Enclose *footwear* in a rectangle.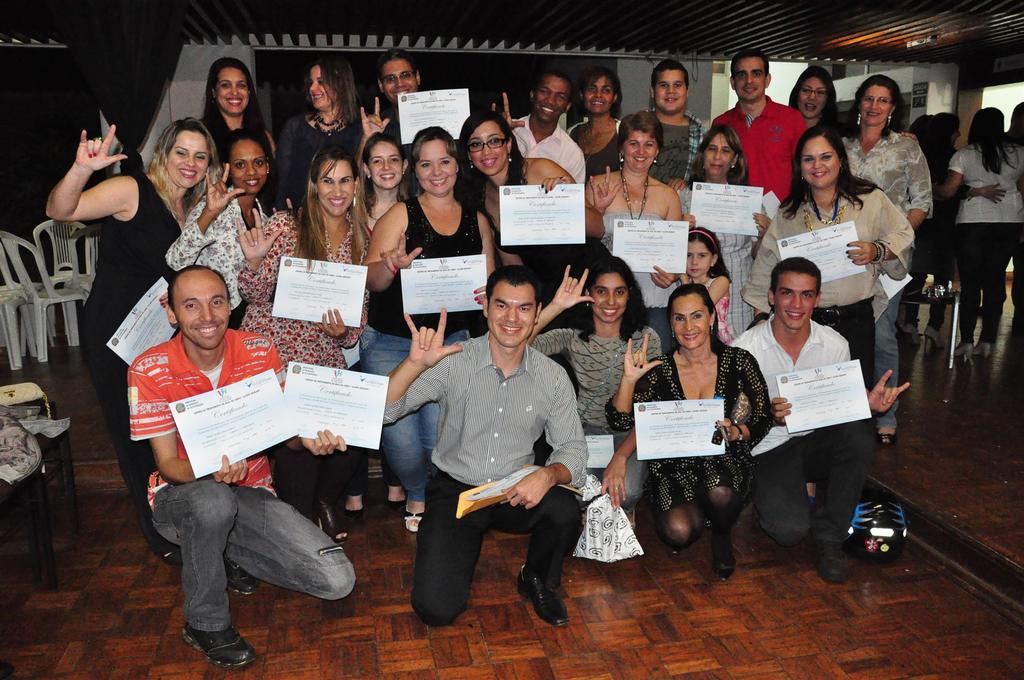
region(516, 567, 570, 629).
